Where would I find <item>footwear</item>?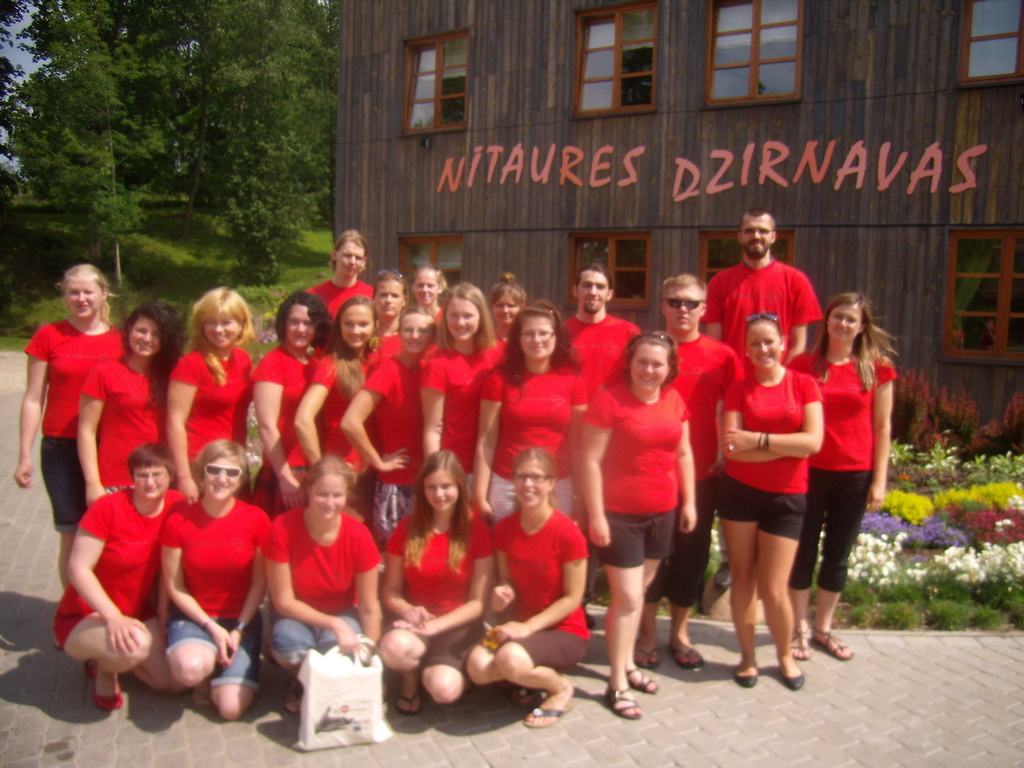
At 507, 685, 535, 704.
